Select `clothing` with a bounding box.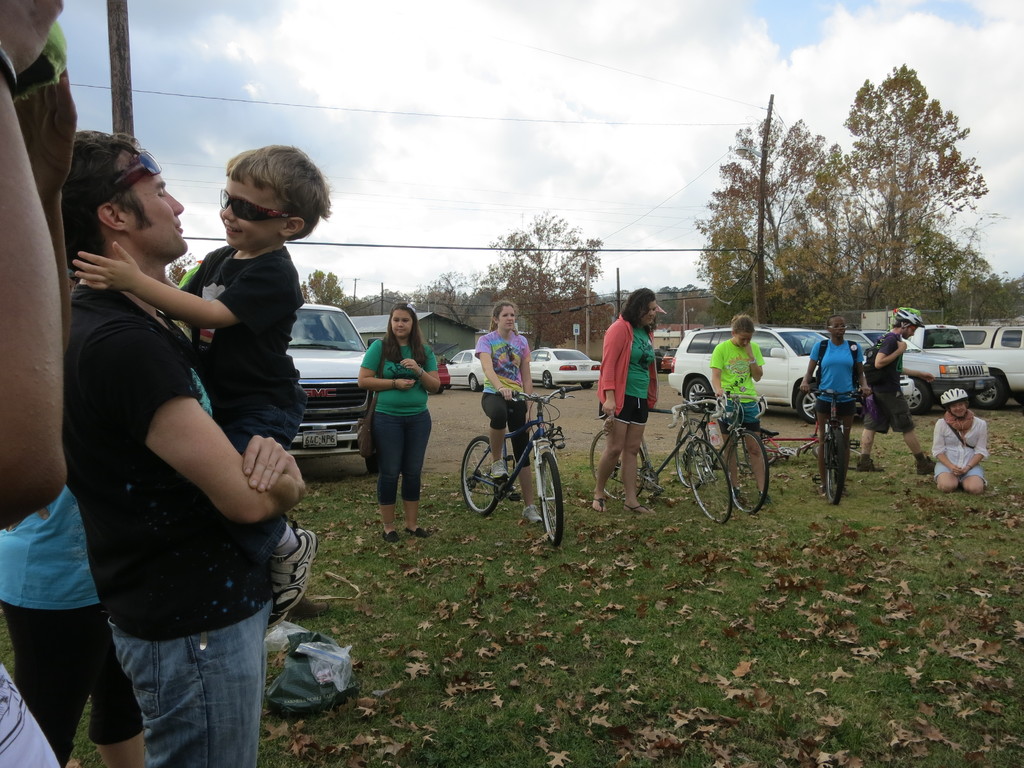
[0, 478, 164, 767].
